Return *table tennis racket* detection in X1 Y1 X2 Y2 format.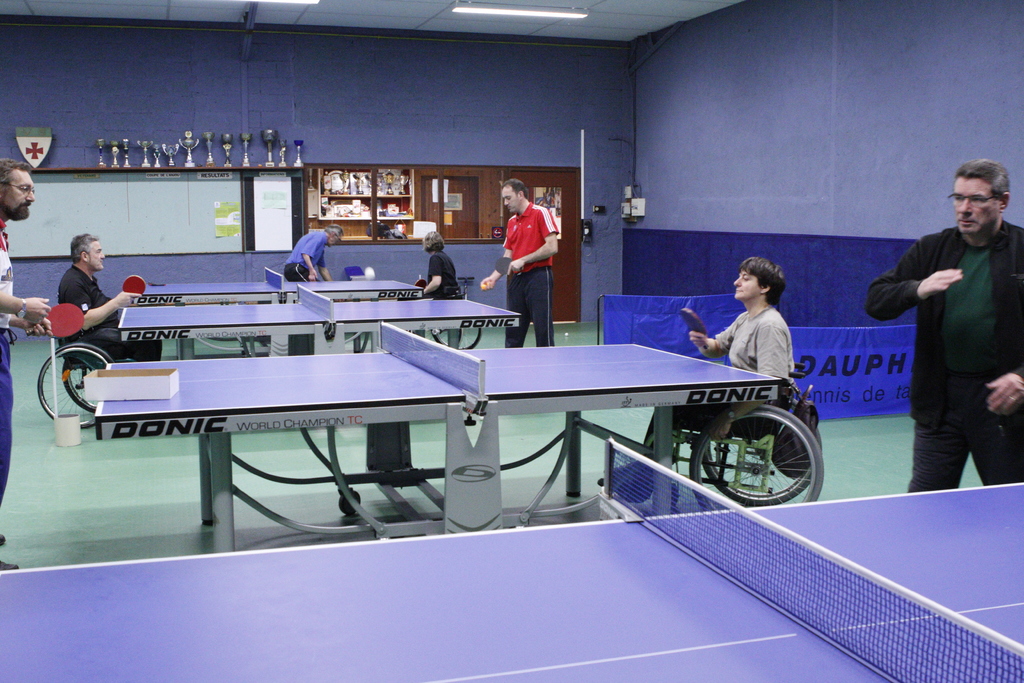
682 304 711 337.
